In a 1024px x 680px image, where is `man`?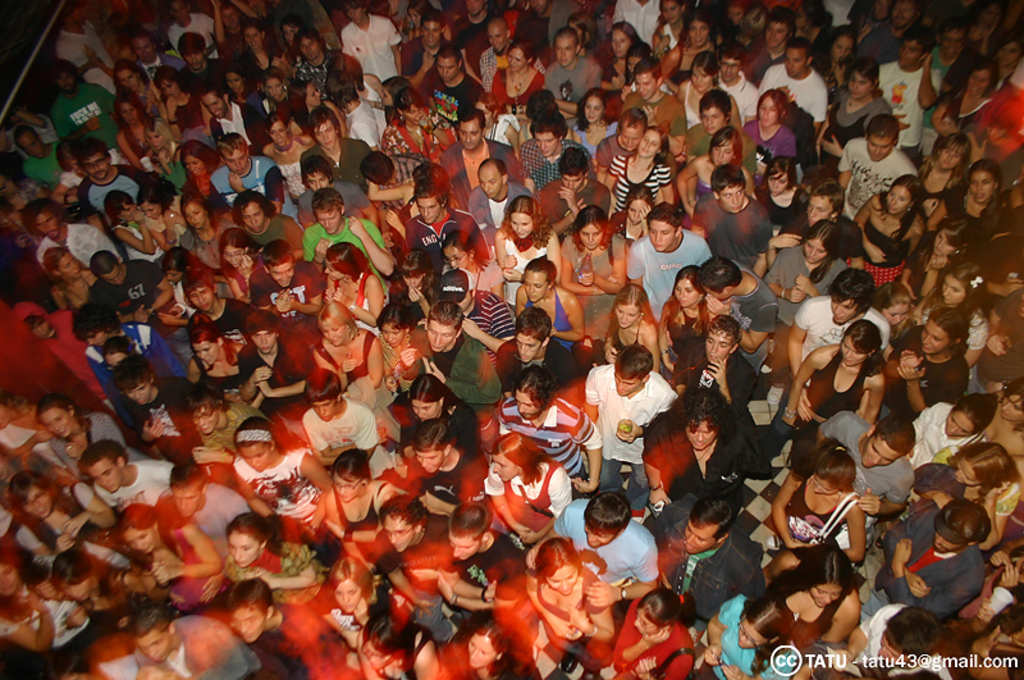
(426,47,477,127).
